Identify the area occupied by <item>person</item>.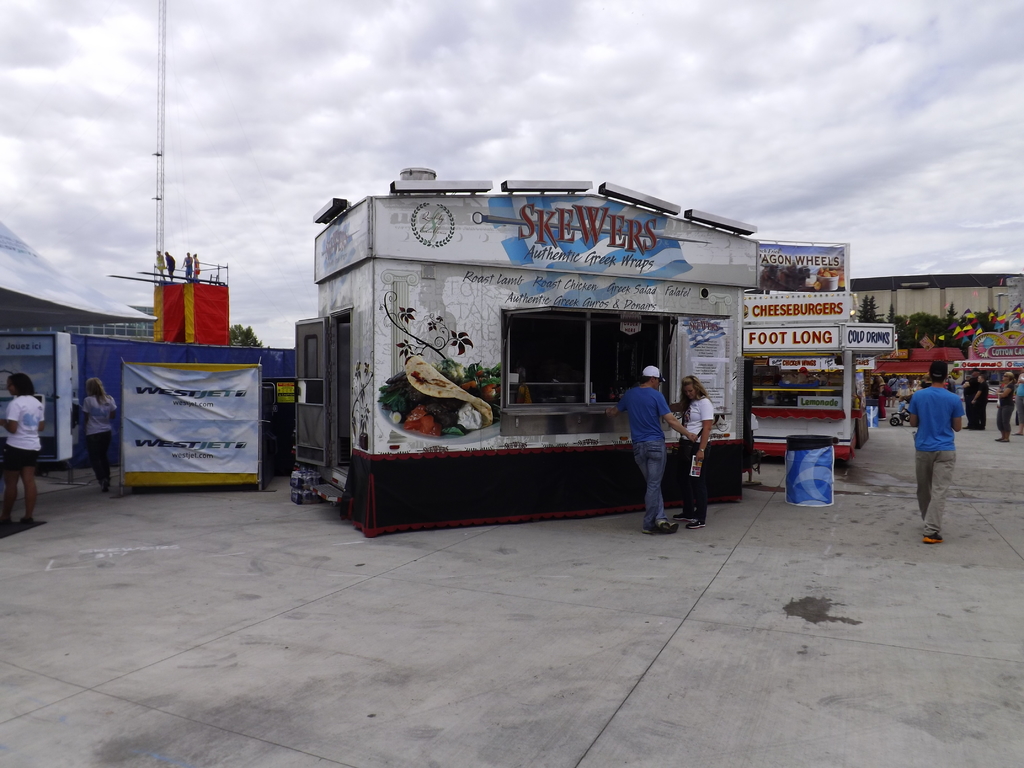
Area: (x1=972, y1=373, x2=989, y2=431).
